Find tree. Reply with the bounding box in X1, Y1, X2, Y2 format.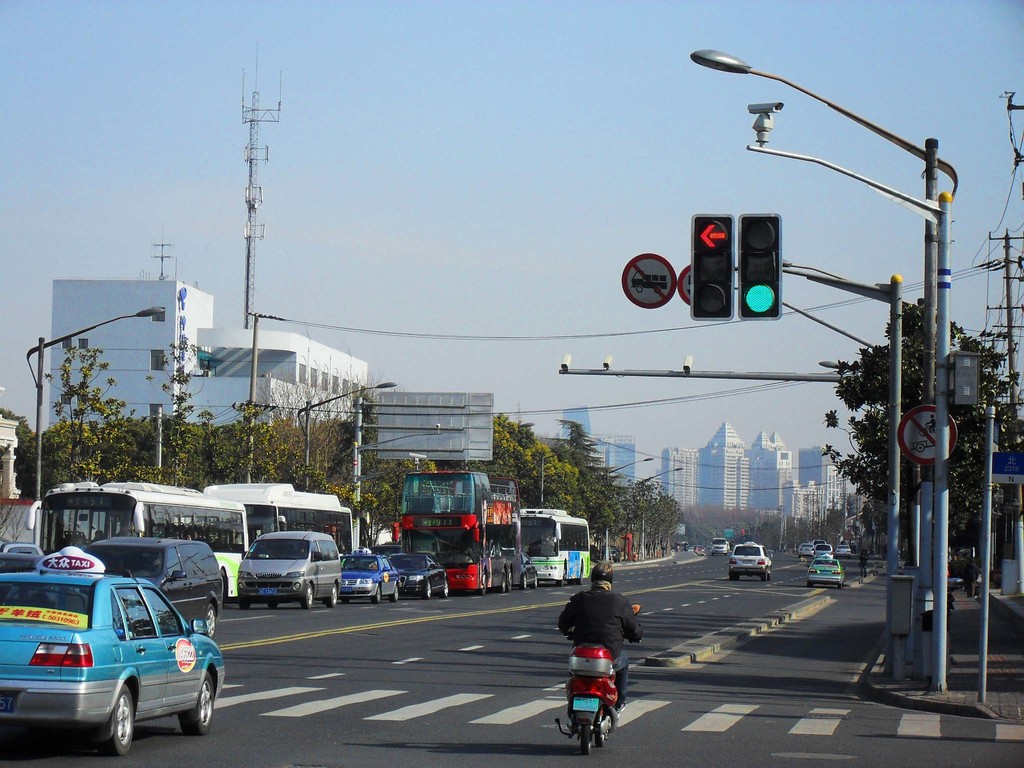
655, 487, 680, 552.
